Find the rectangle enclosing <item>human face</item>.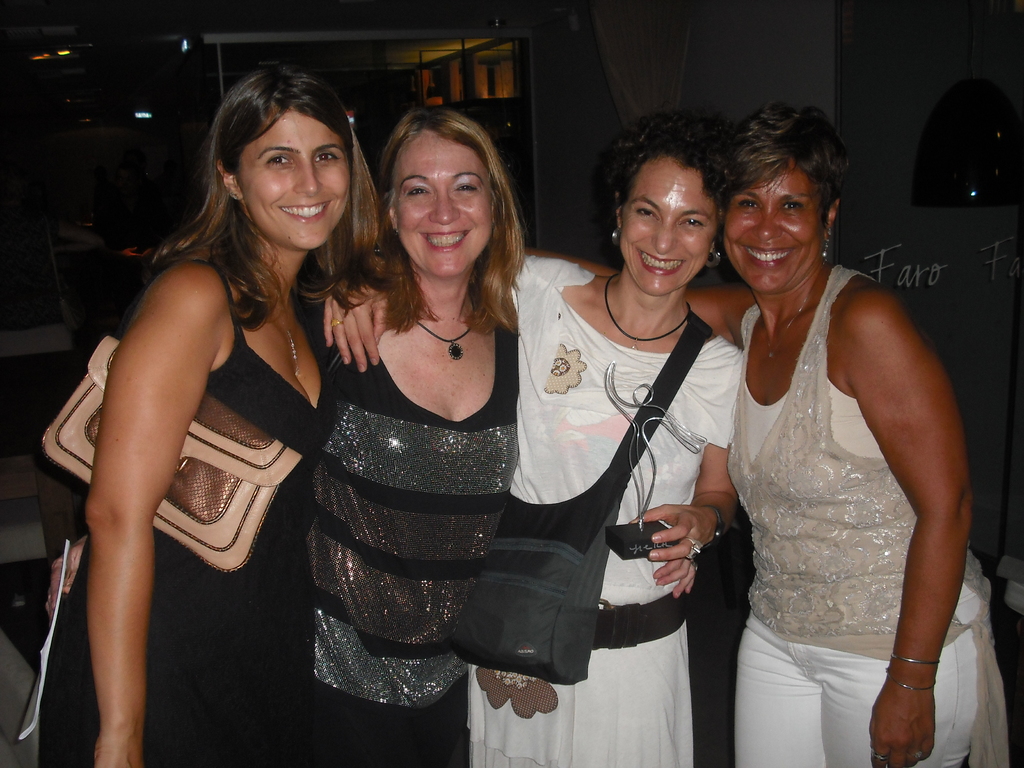
{"left": 619, "top": 154, "right": 718, "bottom": 296}.
